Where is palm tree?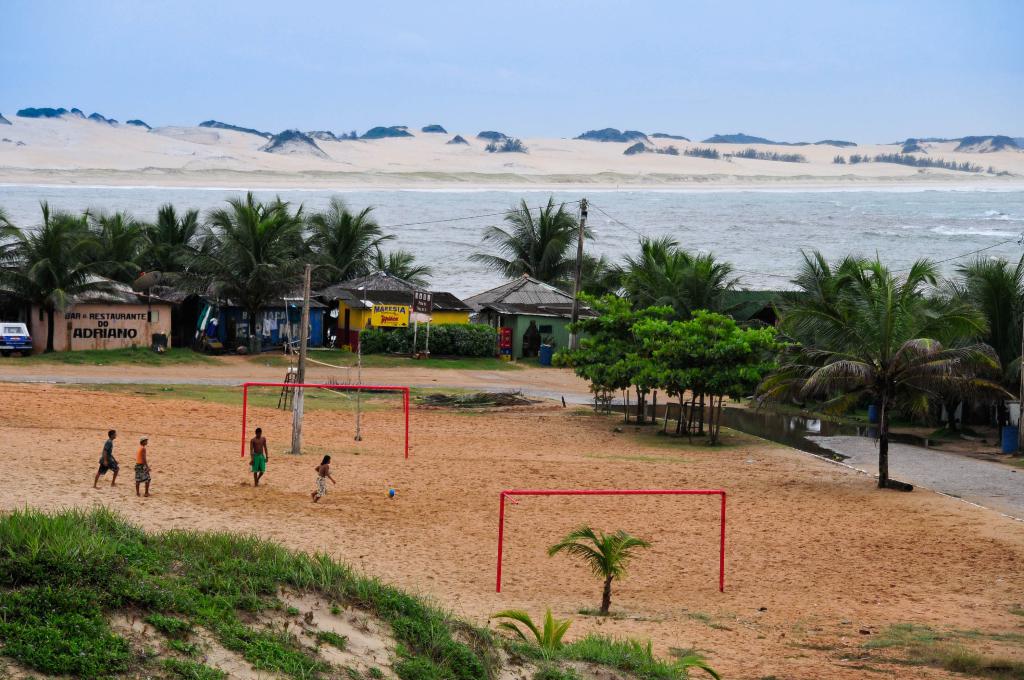
region(792, 250, 977, 476).
